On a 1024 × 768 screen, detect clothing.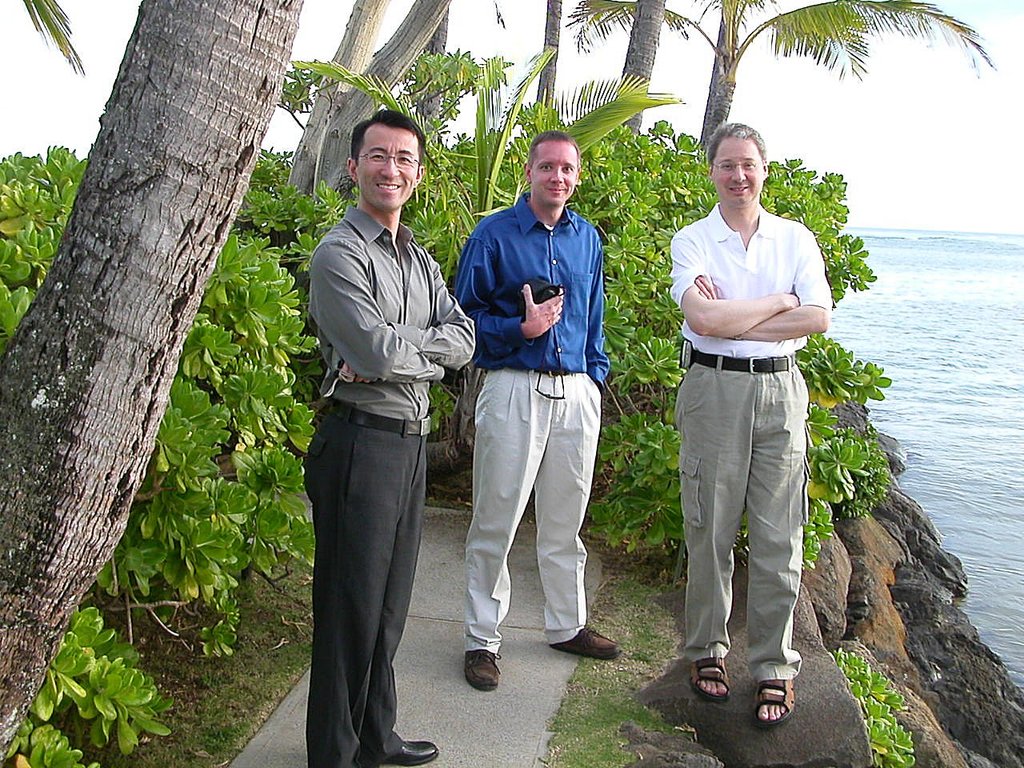
rect(453, 189, 610, 657).
